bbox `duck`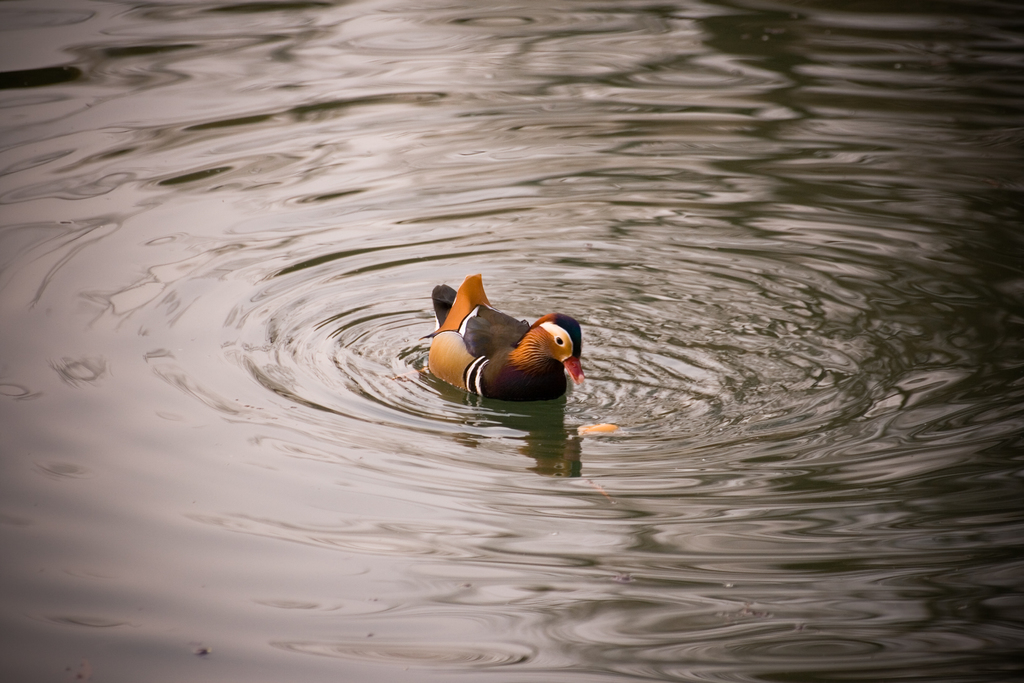
detection(416, 278, 598, 415)
